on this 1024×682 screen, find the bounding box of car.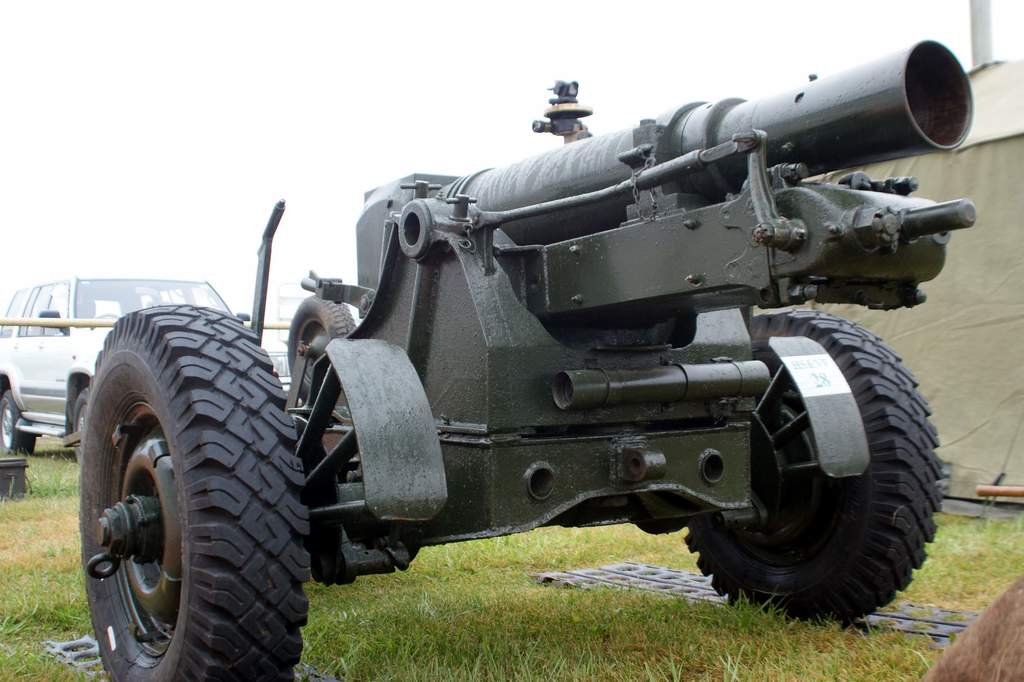
Bounding box: crop(0, 281, 257, 458).
